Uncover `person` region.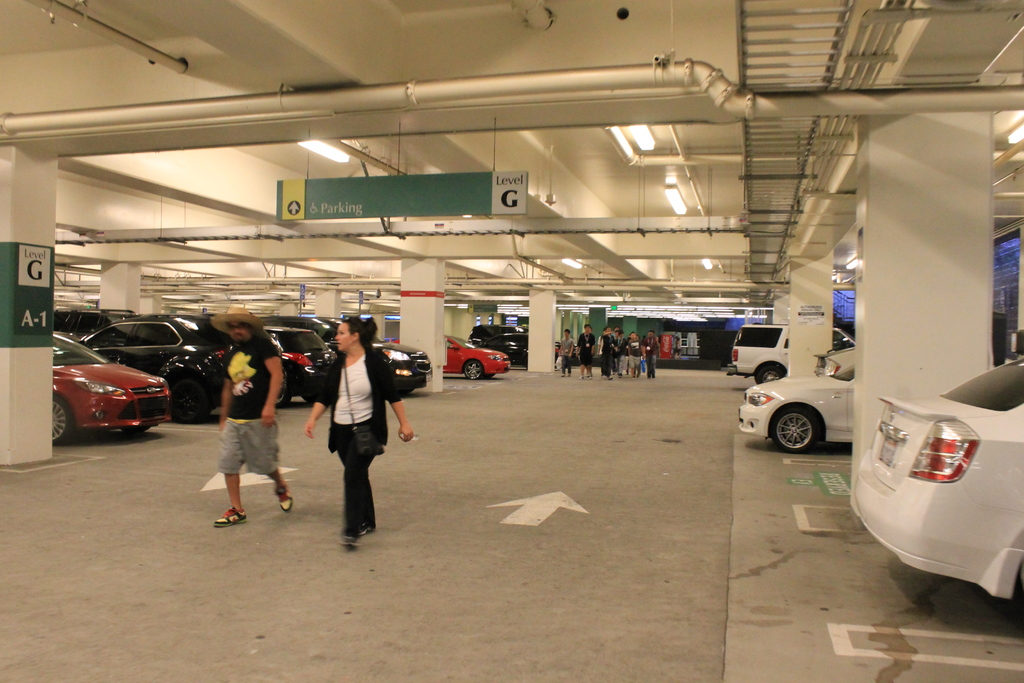
Uncovered: bbox=(579, 322, 600, 381).
